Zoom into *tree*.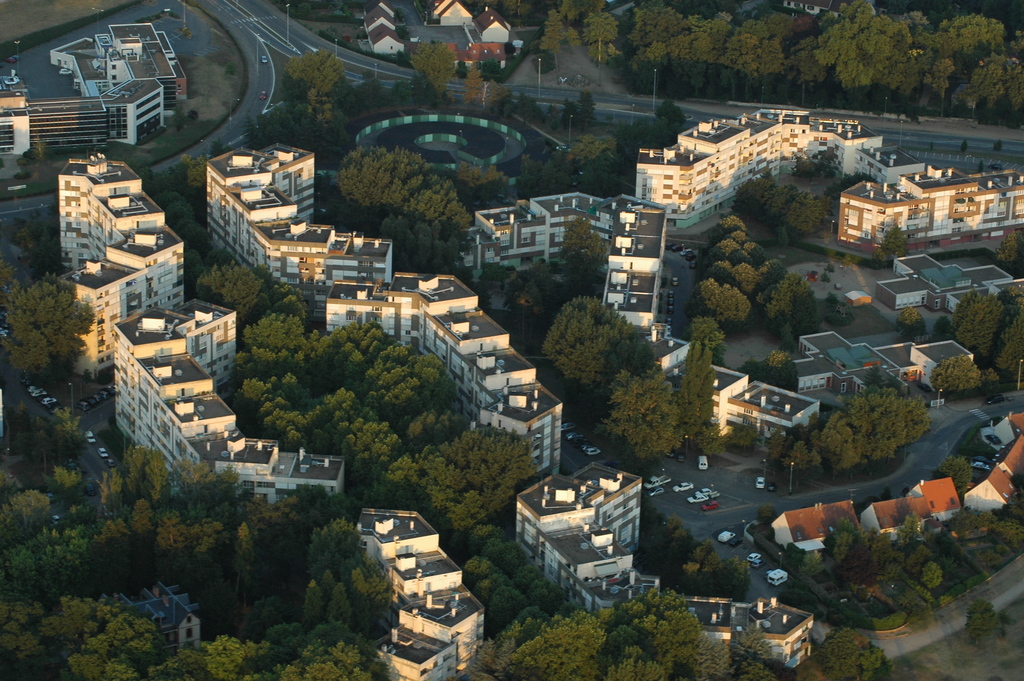
Zoom target: (x1=802, y1=551, x2=827, y2=577).
